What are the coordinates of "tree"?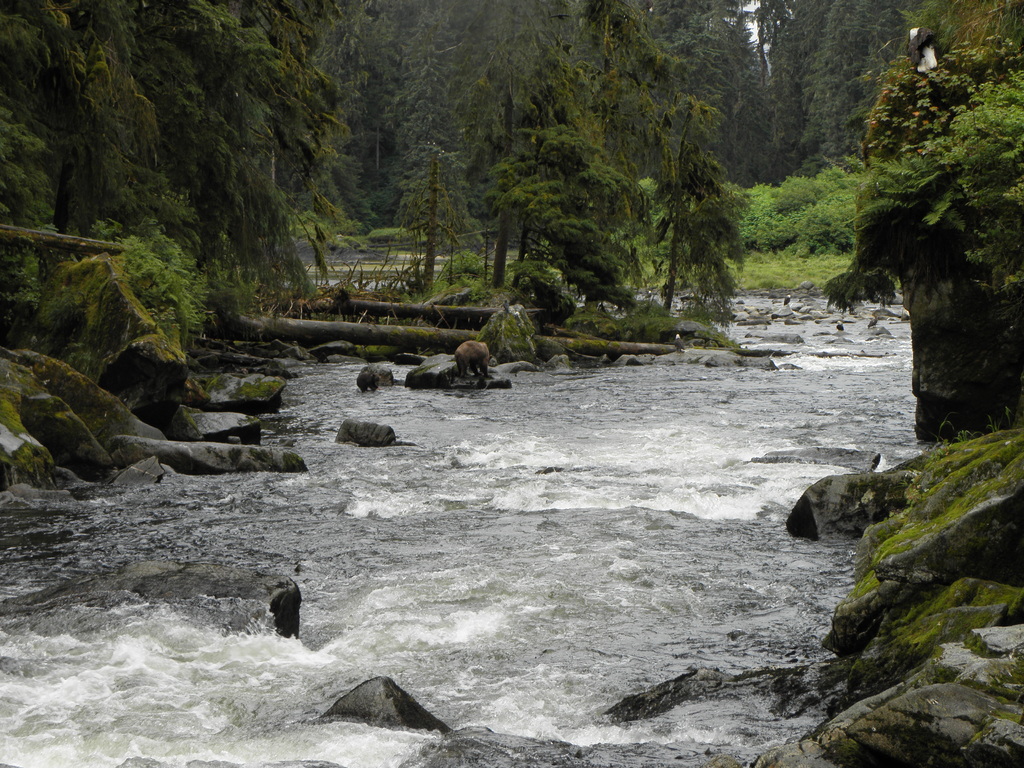
bbox=[503, 34, 589, 293].
